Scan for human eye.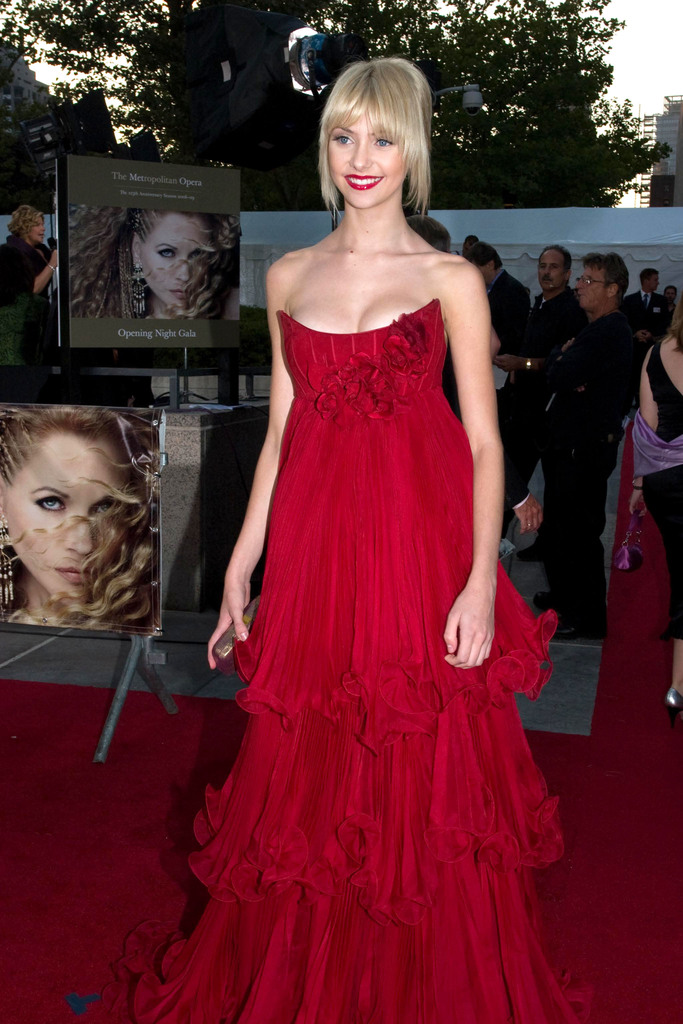
Scan result: (left=148, top=240, right=185, bottom=266).
